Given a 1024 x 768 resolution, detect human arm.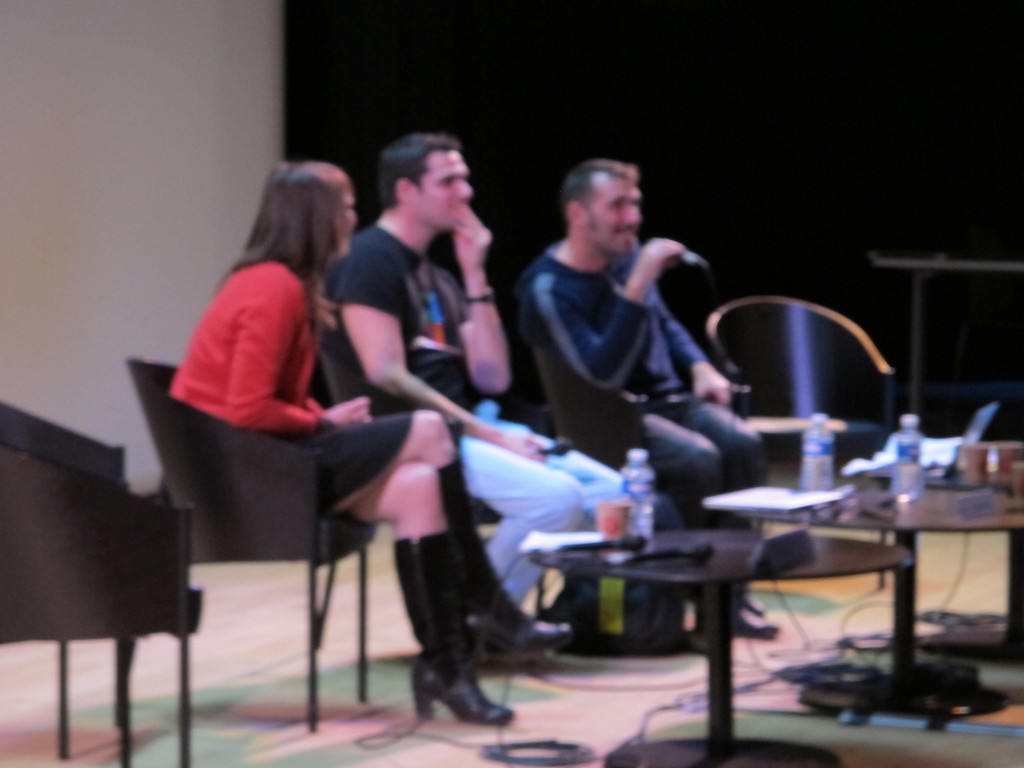
236,266,374,430.
